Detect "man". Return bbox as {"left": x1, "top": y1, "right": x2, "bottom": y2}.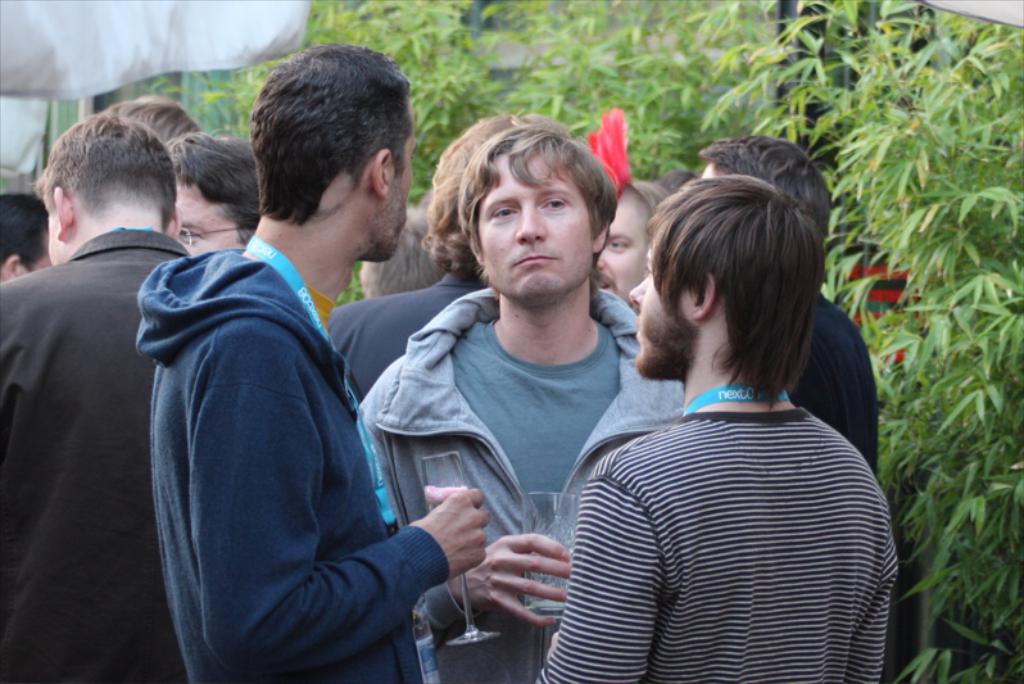
{"left": 318, "top": 128, "right": 488, "bottom": 422}.
